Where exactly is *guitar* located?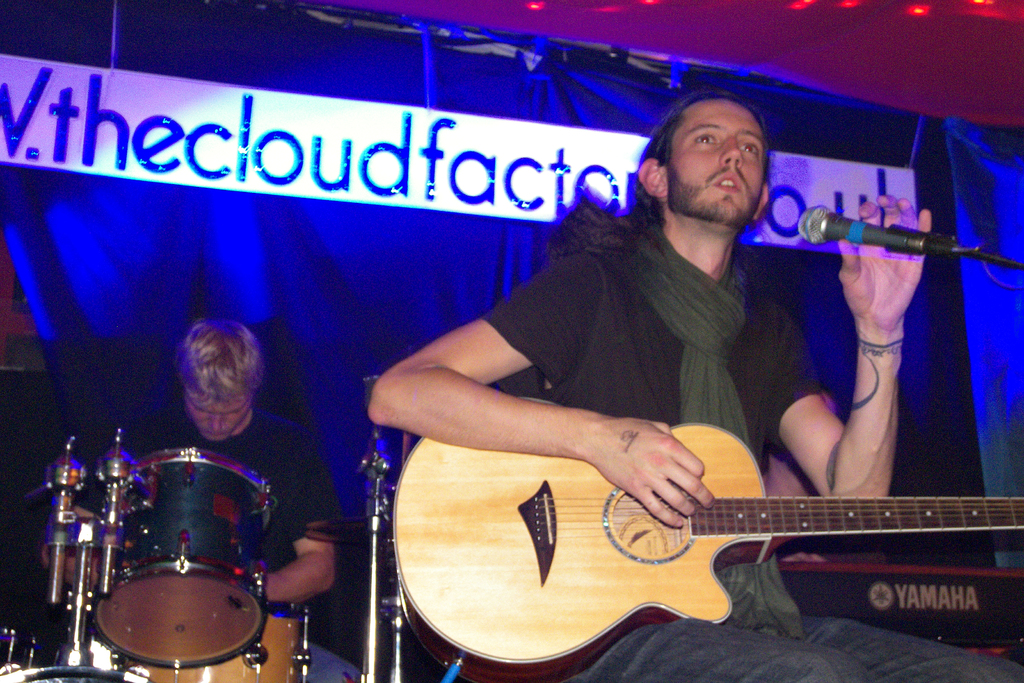
Its bounding box is x1=392 y1=422 x2=1023 y2=682.
